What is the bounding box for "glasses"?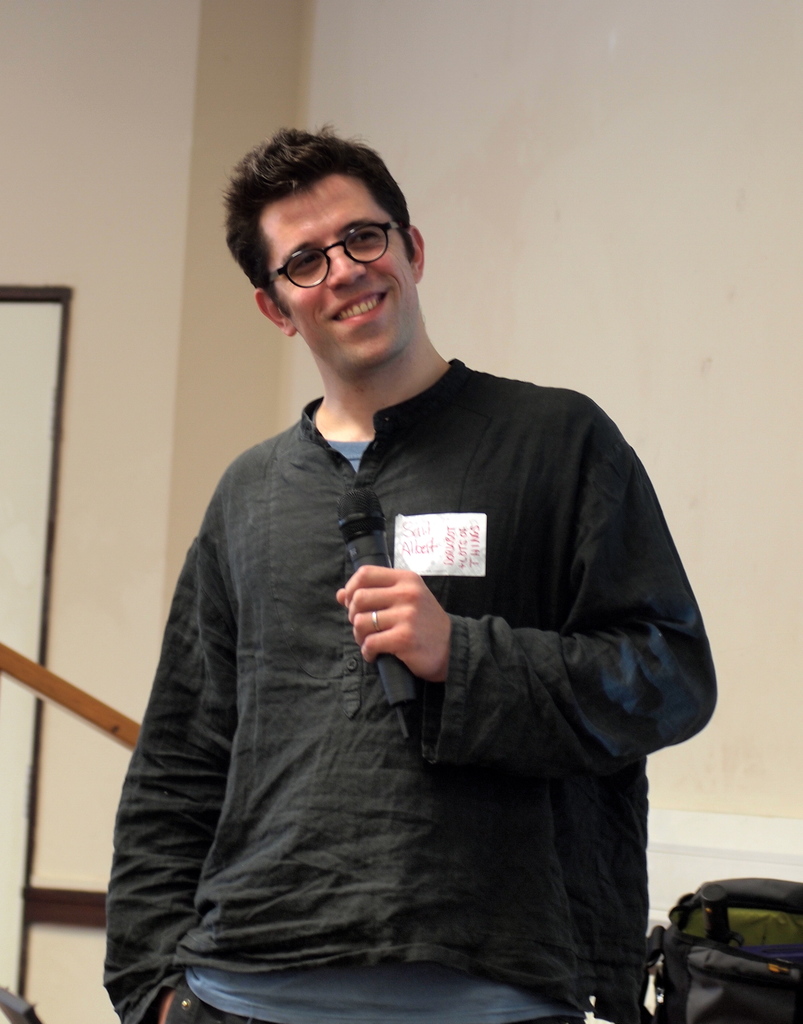
select_region(263, 215, 408, 288).
